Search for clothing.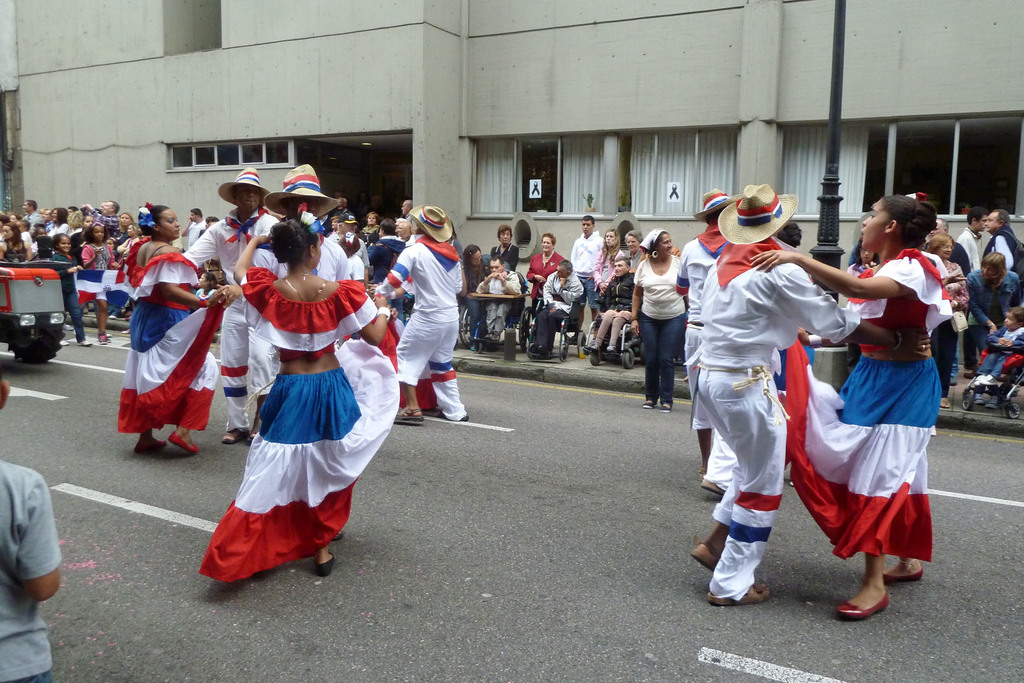
Found at 960:226:979:277.
